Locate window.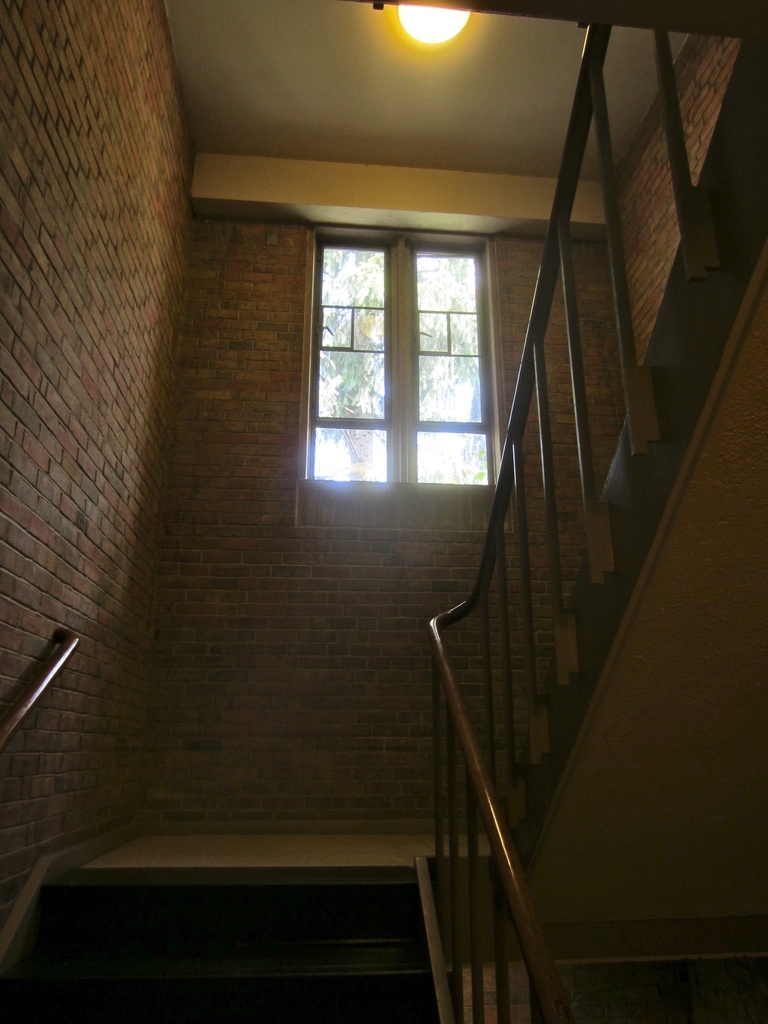
Bounding box: select_region(303, 225, 488, 483).
